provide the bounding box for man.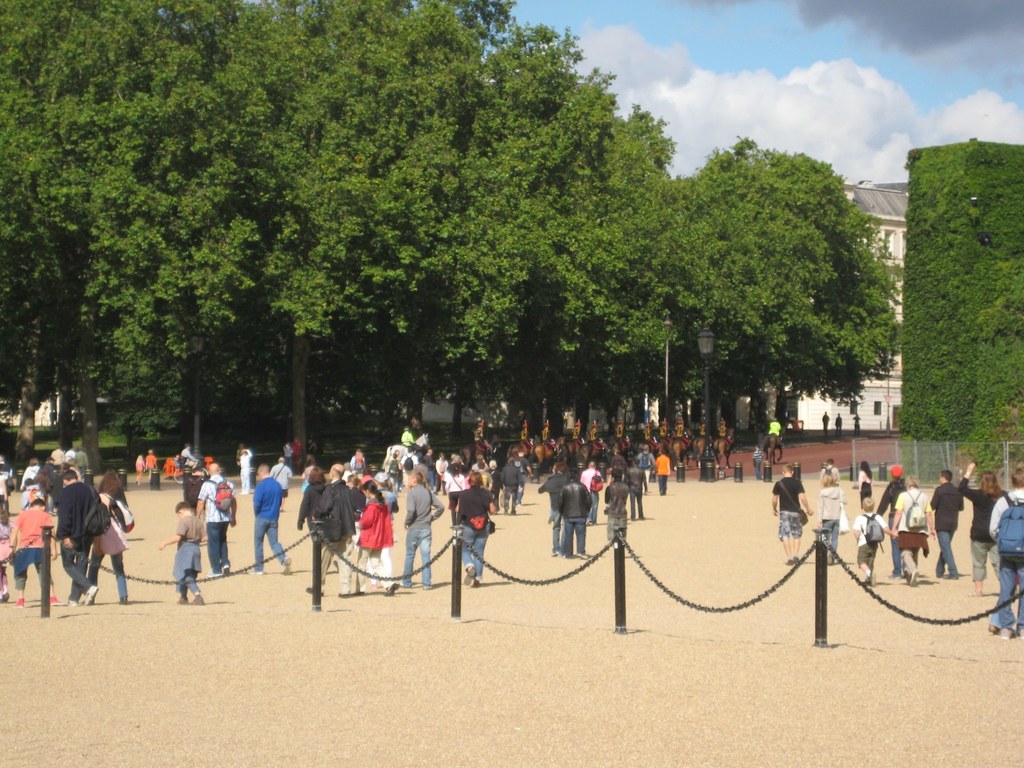
bbox=(276, 457, 289, 509).
